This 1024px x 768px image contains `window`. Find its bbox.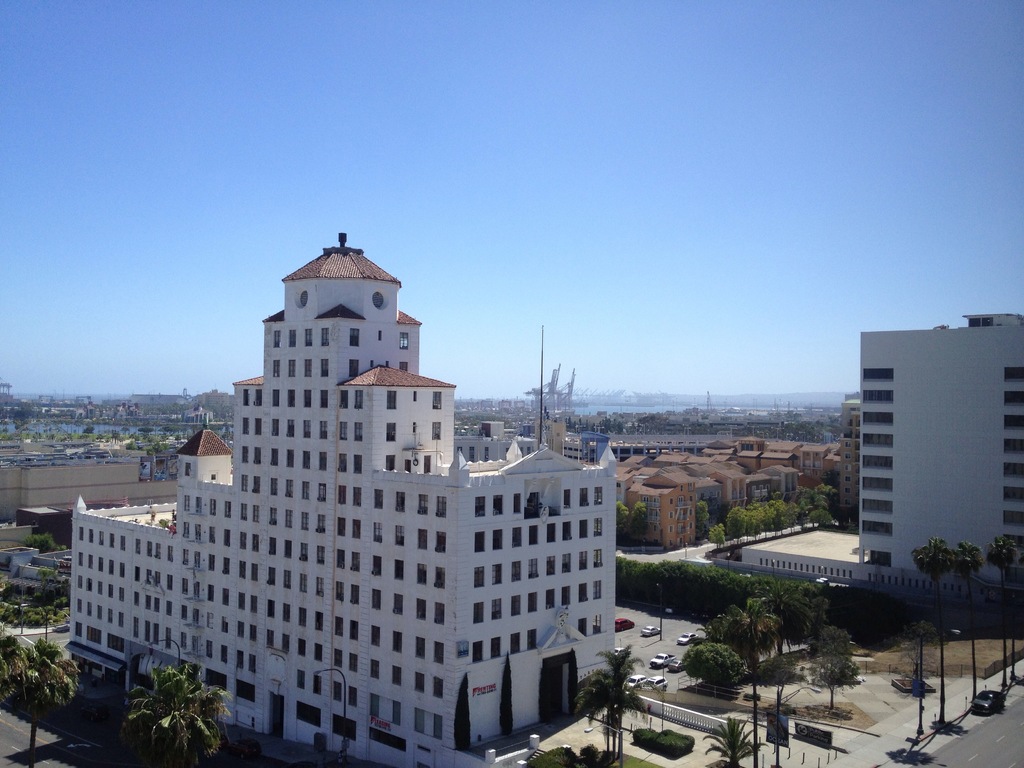
pyautogui.locateOnScreen(222, 614, 227, 634).
